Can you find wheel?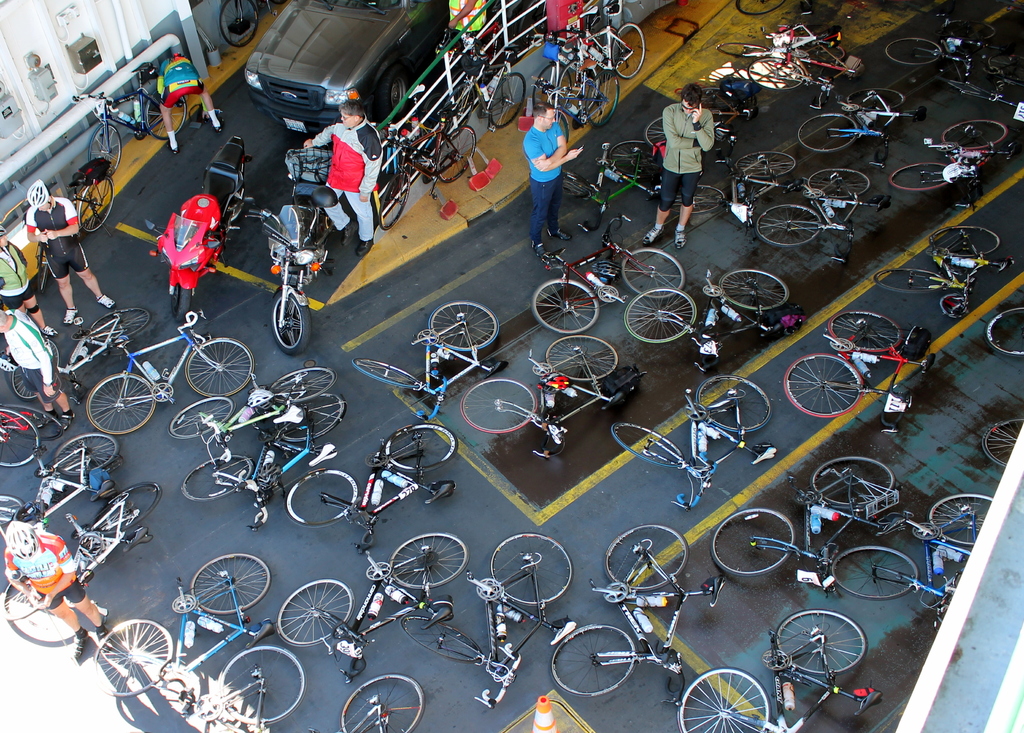
Yes, bounding box: 933:221:1003:256.
